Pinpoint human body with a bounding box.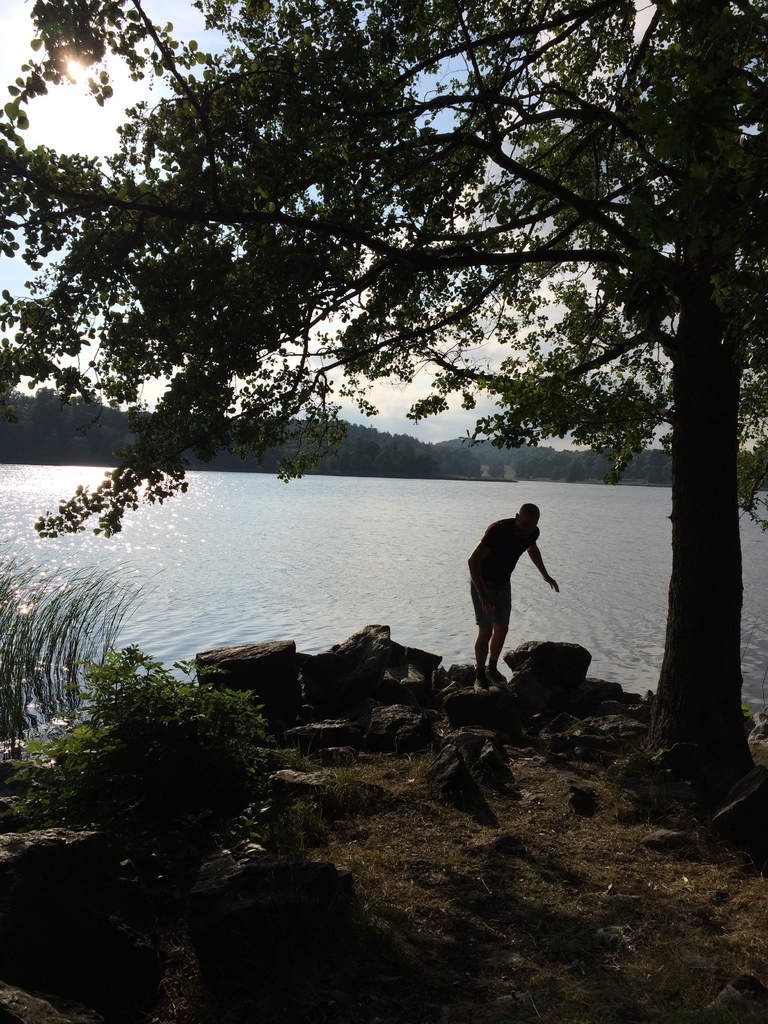
select_region(473, 519, 559, 680).
